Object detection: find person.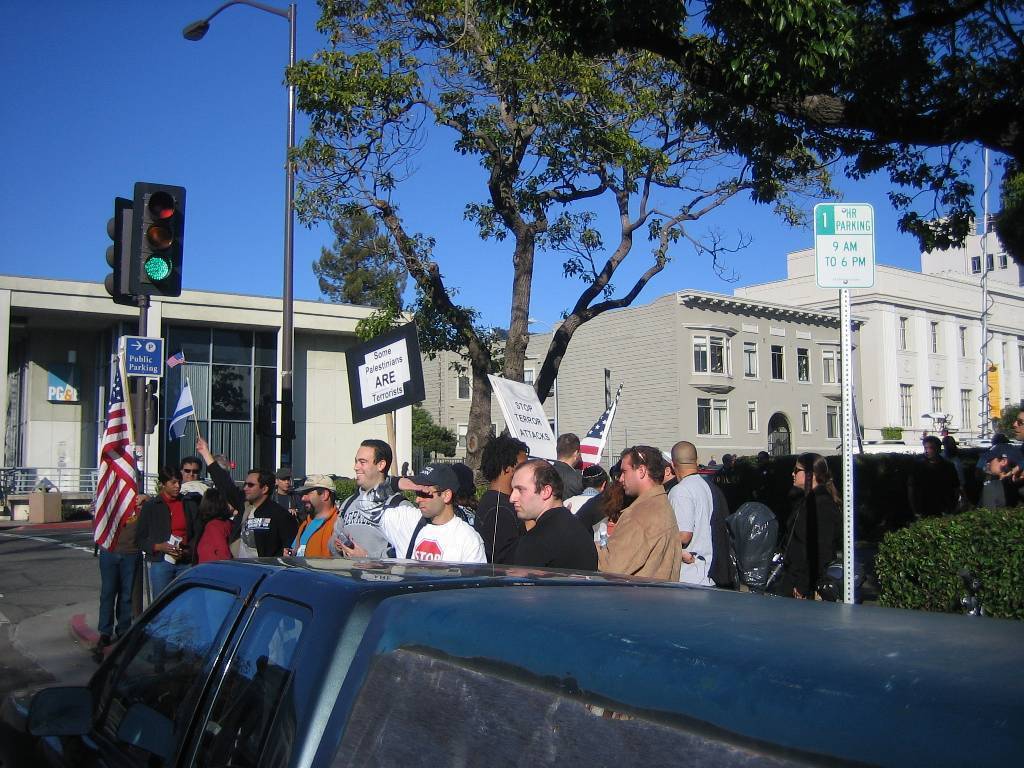
<box>604,456,699,600</box>.
